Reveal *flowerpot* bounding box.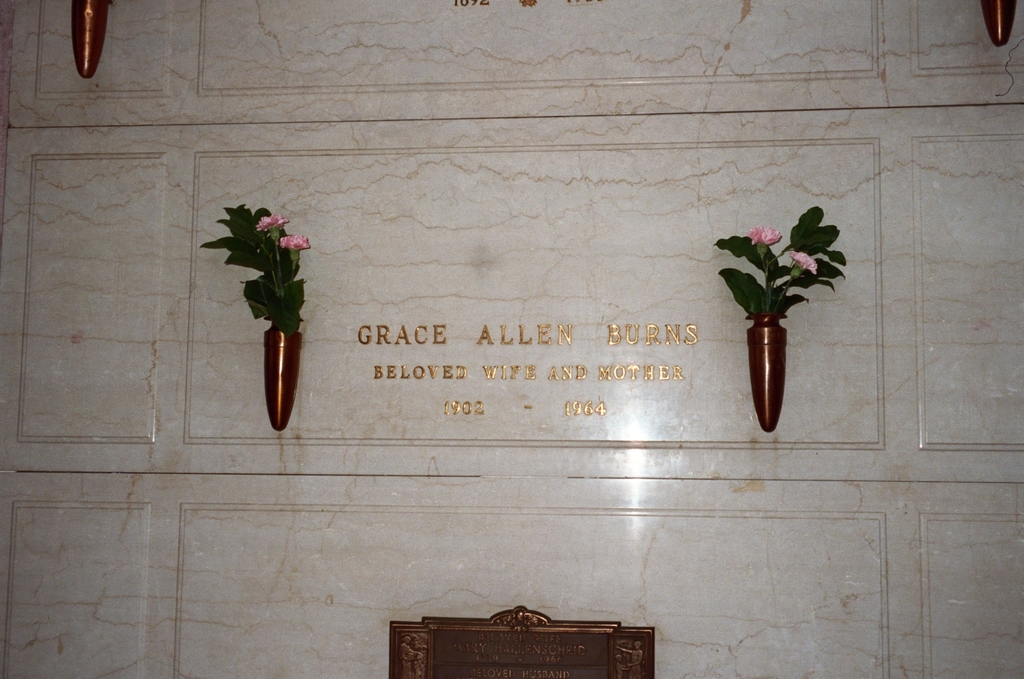
Revealed: box(263, 329, 302, 433).
